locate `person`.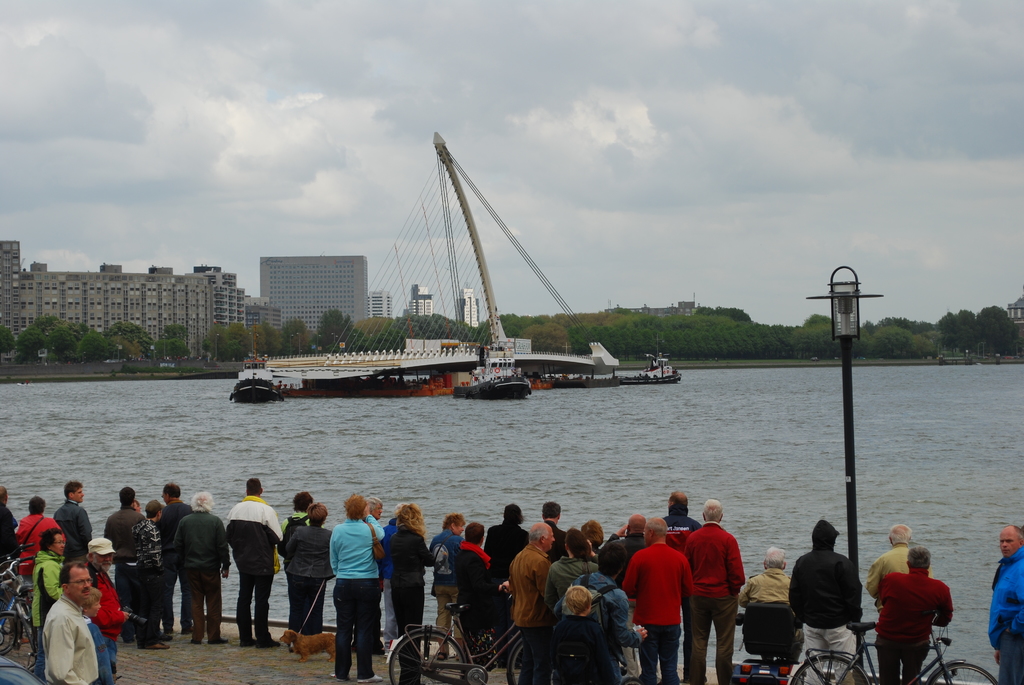
Bounding box: <region>508, 518, 552, 684</region>.
